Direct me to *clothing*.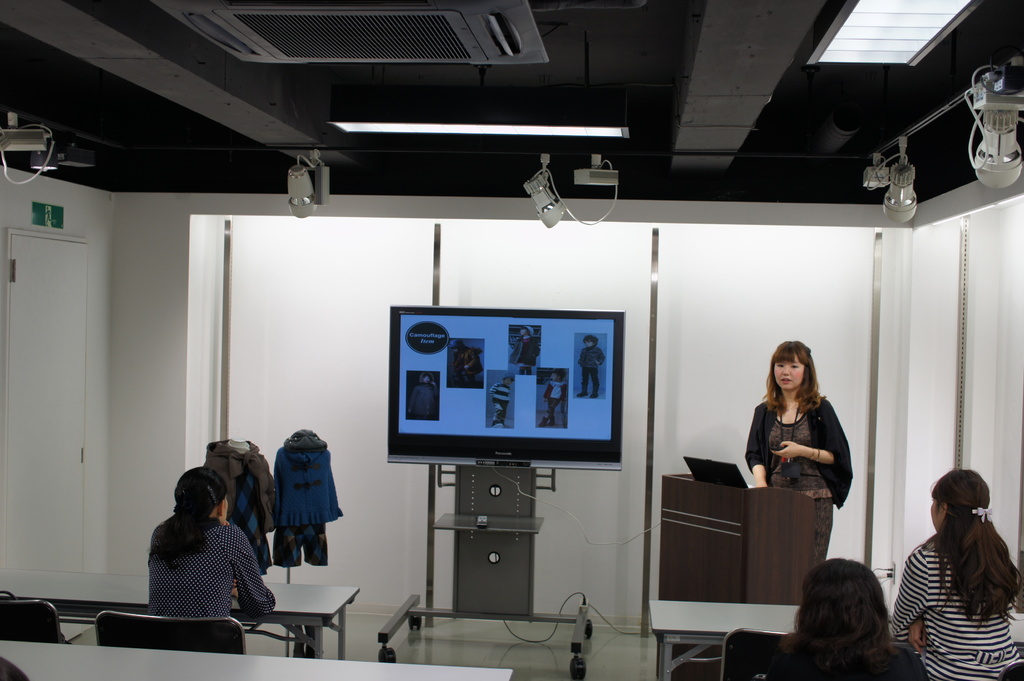
Direction: 269/428/346/570.
